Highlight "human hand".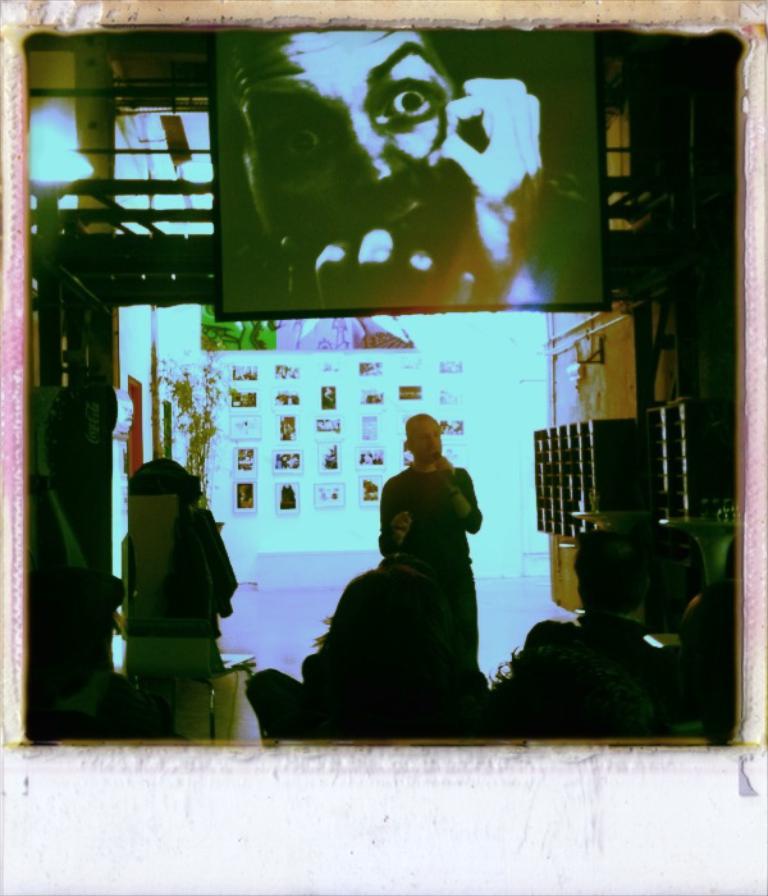
Highlighted region: select_region(421, 74, 549, 257).
